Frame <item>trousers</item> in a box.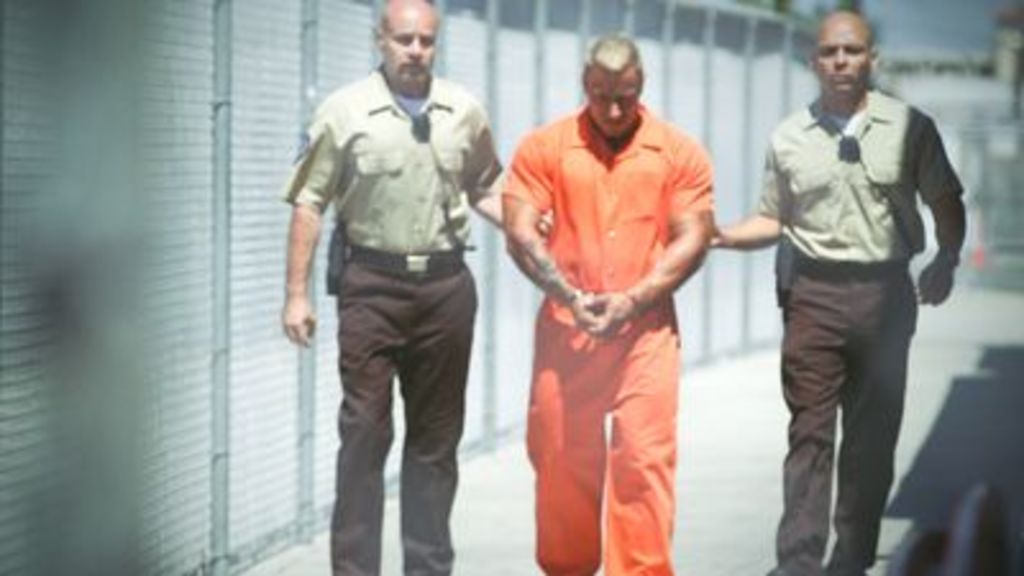
<bbox>525, 294, 676, 573</bbox>.
